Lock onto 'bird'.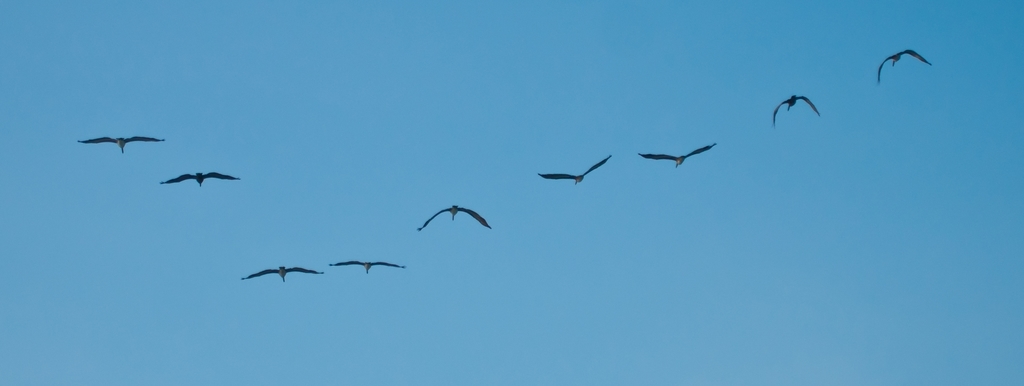
Locked: box(236, 258, 323, 288).
